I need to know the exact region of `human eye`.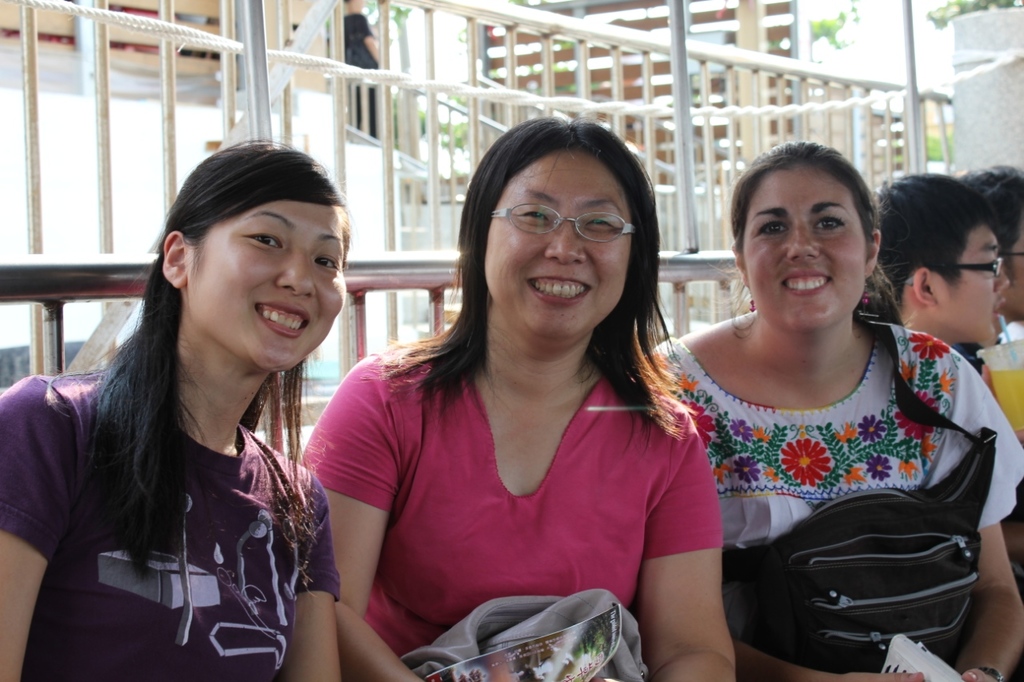
Region: (x1=311, y1=251, x2=338, y2=277).
